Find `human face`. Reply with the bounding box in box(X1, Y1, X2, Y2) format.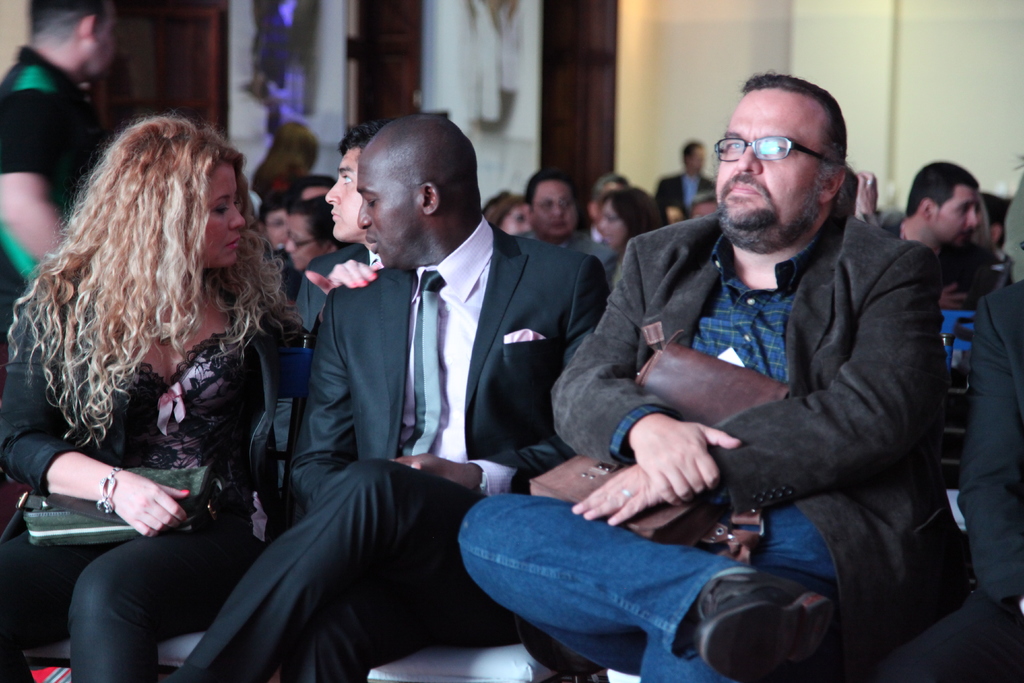
box(534, 177, 577, 233).
